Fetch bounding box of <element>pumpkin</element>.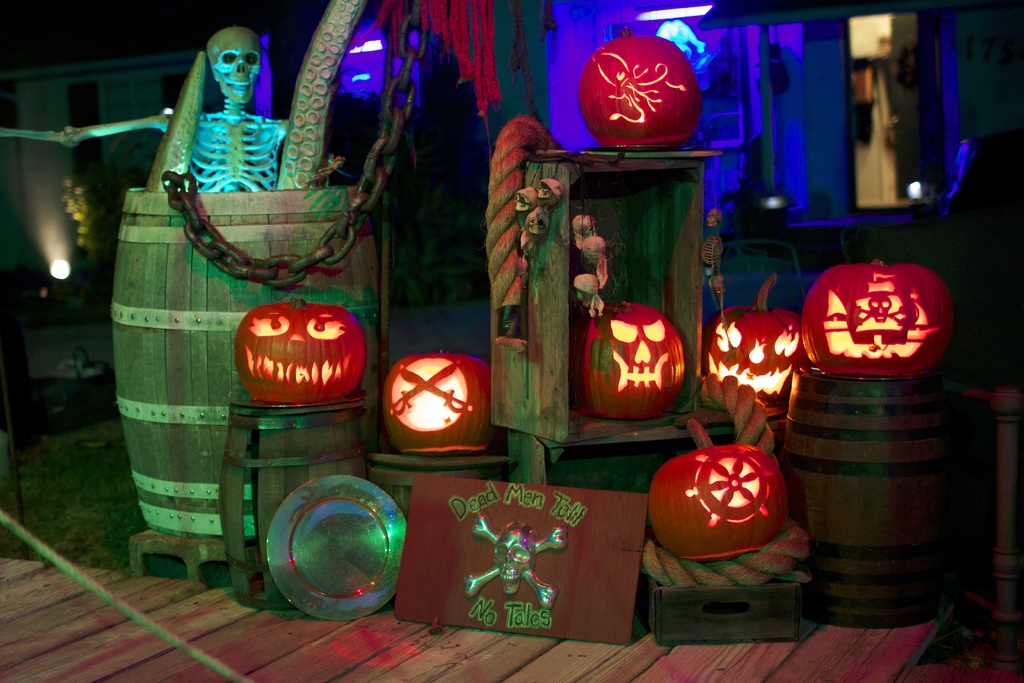
Bbox: bbox(652, 422, 788, 556).
